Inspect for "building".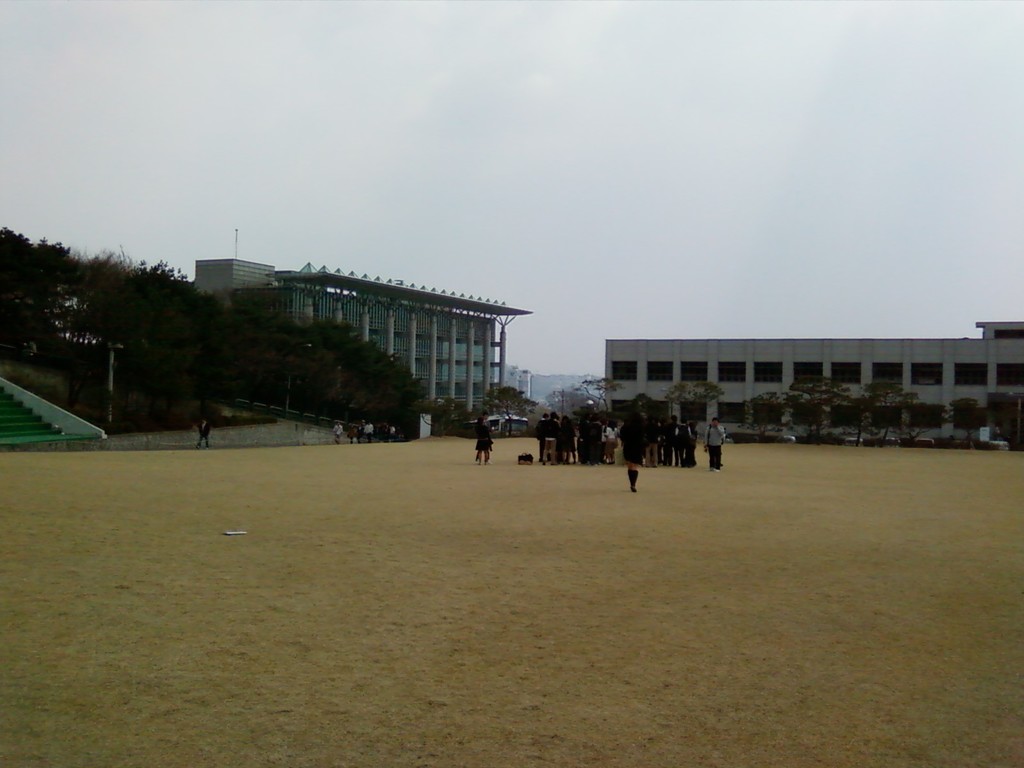
Inspection: pyautogui.locateOnScreen(604, 319, 1023, 439).
